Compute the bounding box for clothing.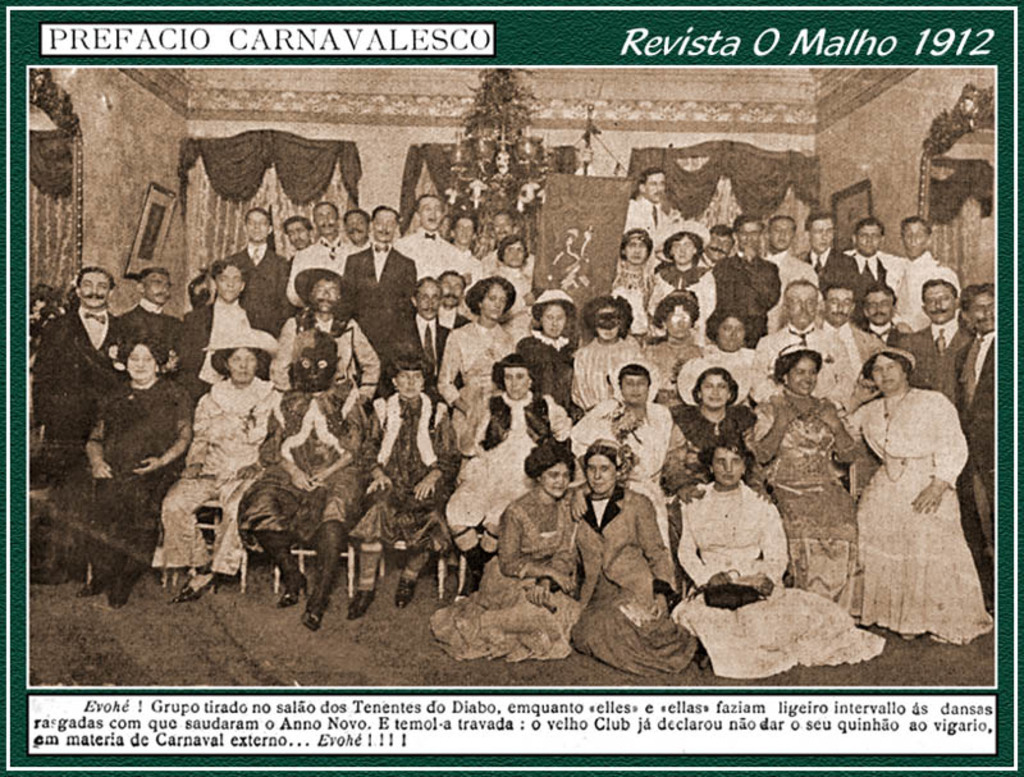
select_region(440, 312, 512, 434).
